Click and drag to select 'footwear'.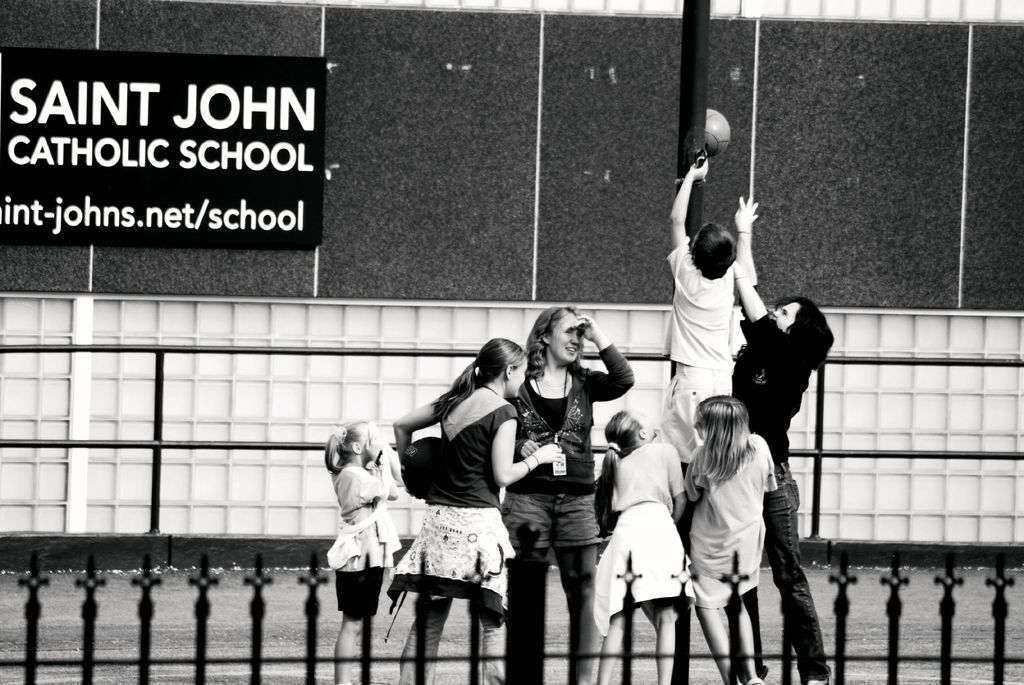
Selection: 805, 676, 830, 684.
